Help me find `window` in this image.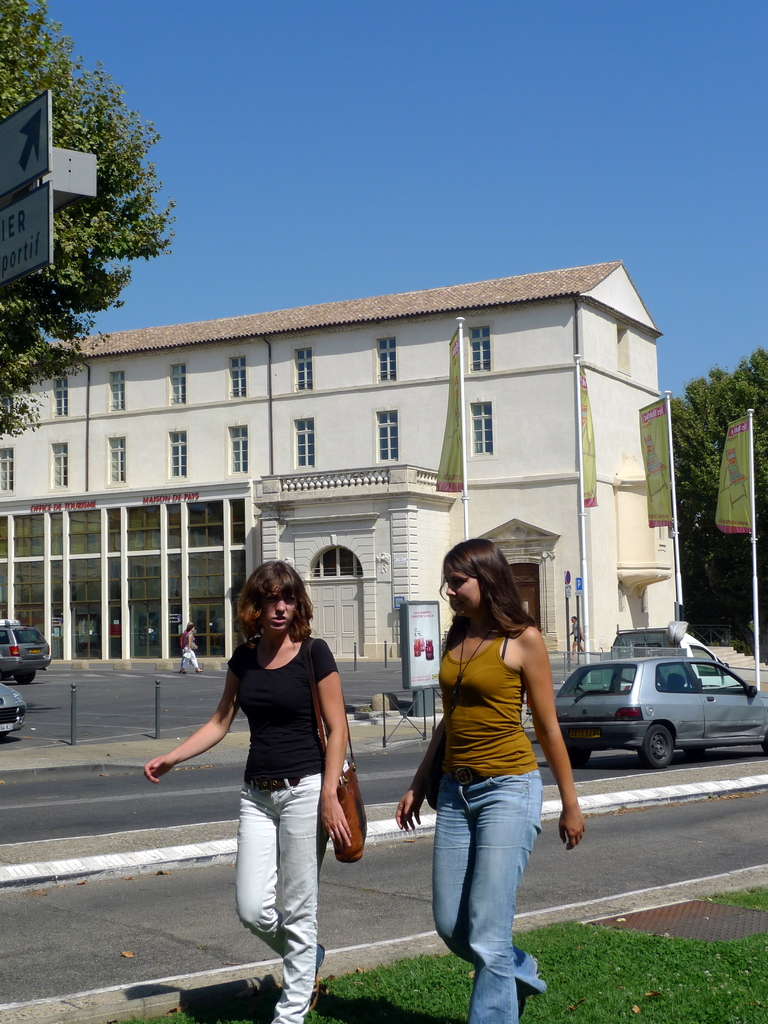
Found it: (x1=172, y1=364, x2=184, y2=405).
